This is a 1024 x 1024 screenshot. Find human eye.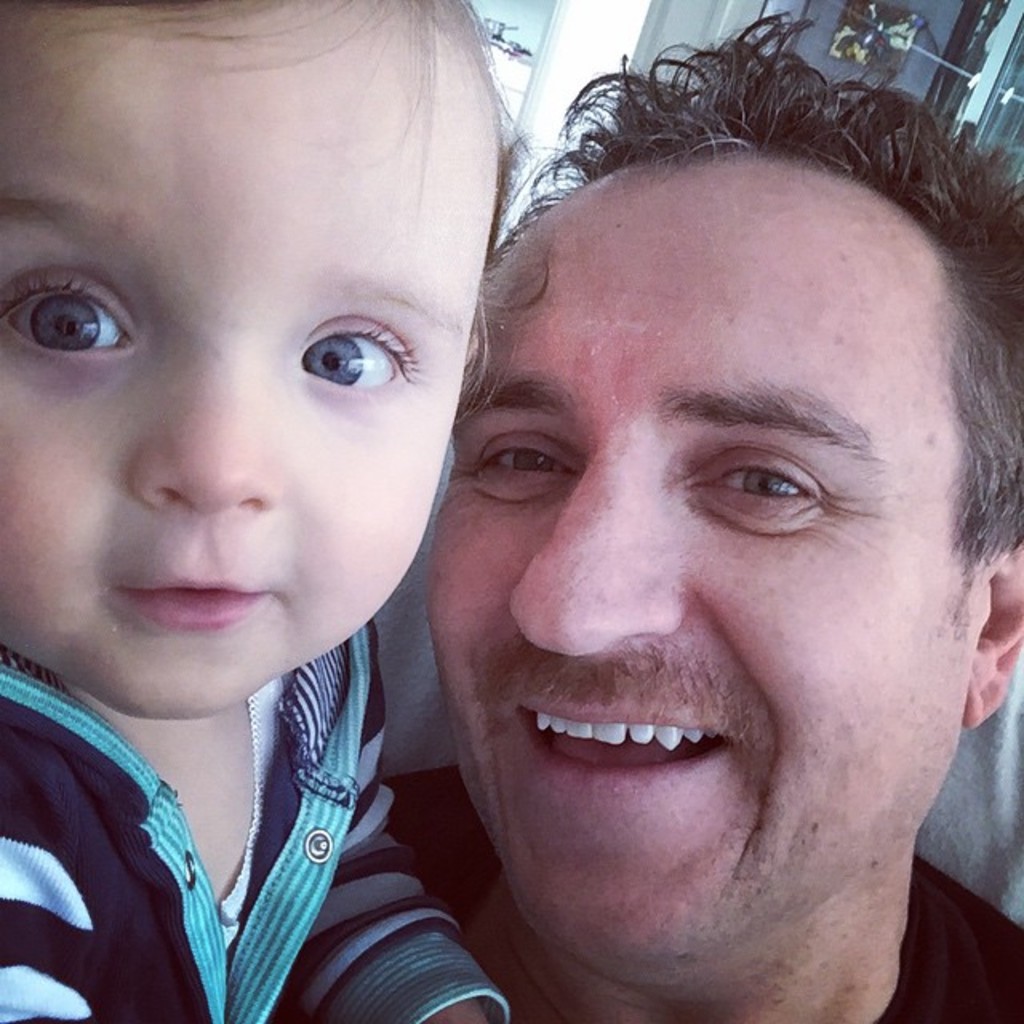
Bounding box: (293,314,411,390).
